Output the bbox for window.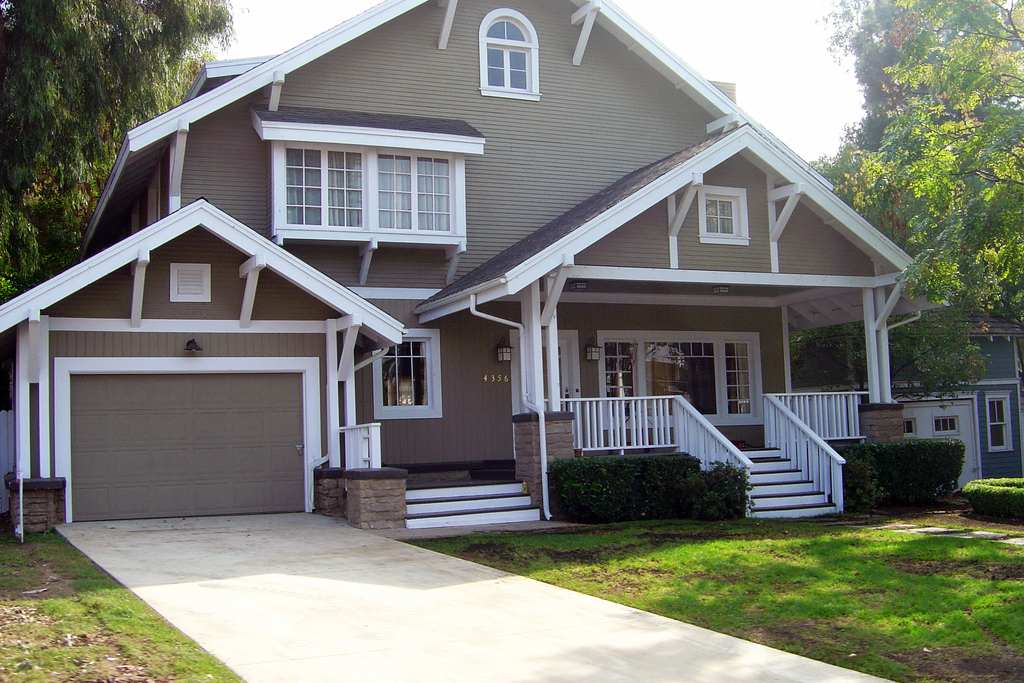
248 99 484 247.
